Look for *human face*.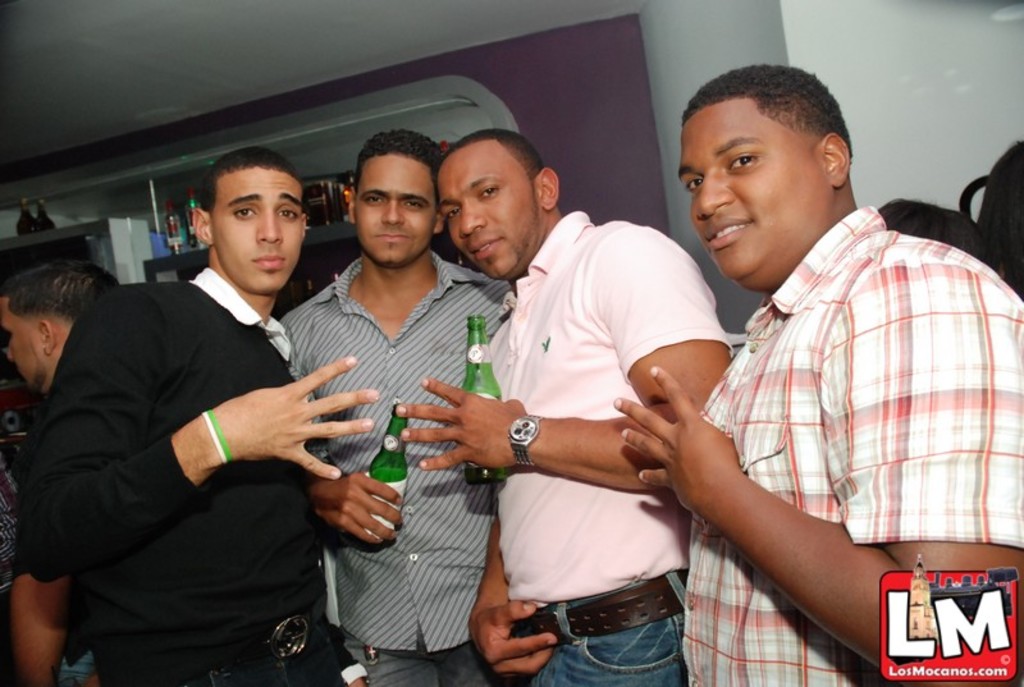
Found: 210:171:312:294.
